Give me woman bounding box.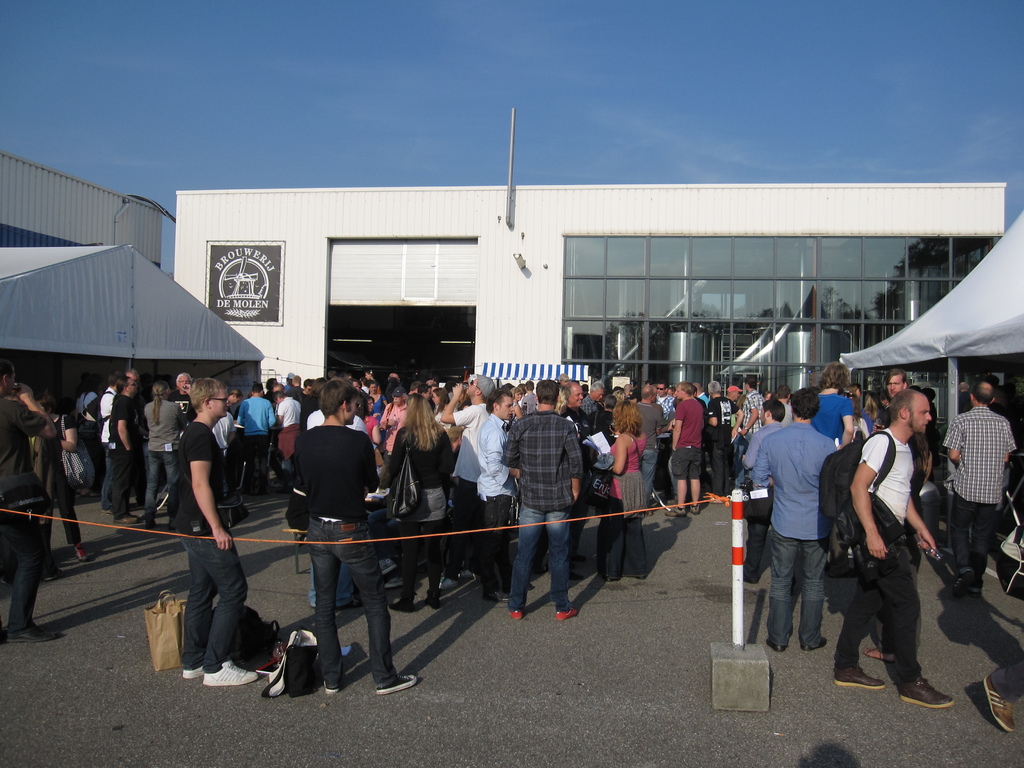
BBox(388, 393, 451, 614).
